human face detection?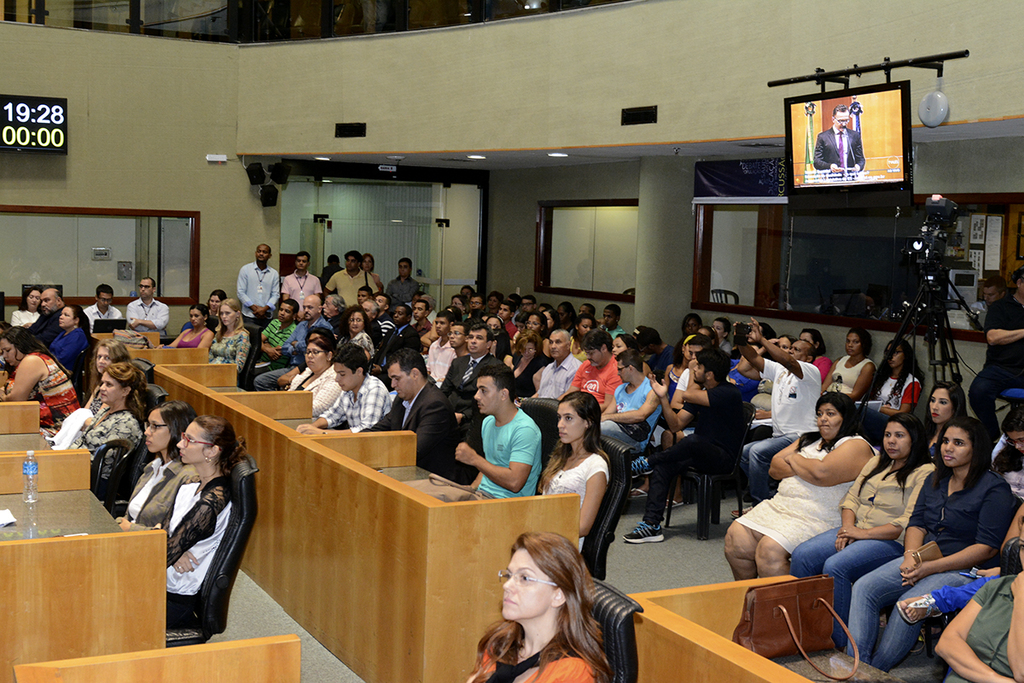
pyautogui.locateOnScreen(276, 301, 293, 325)
